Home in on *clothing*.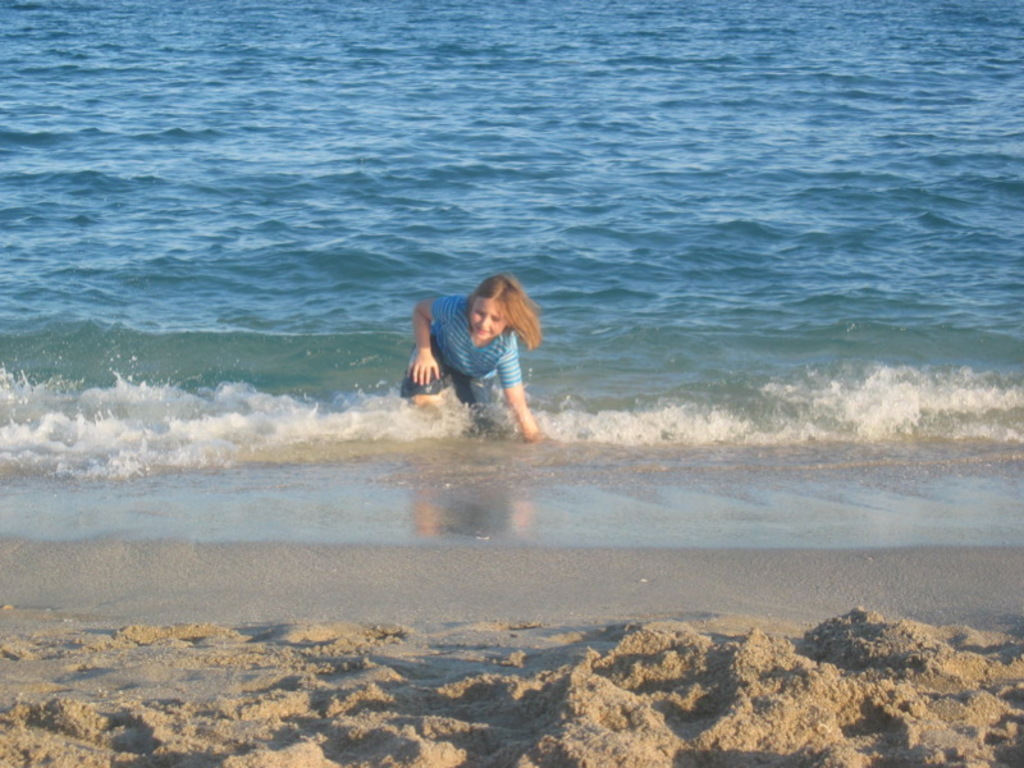
Homed in at bbox=[439, 297, 545, 424].
